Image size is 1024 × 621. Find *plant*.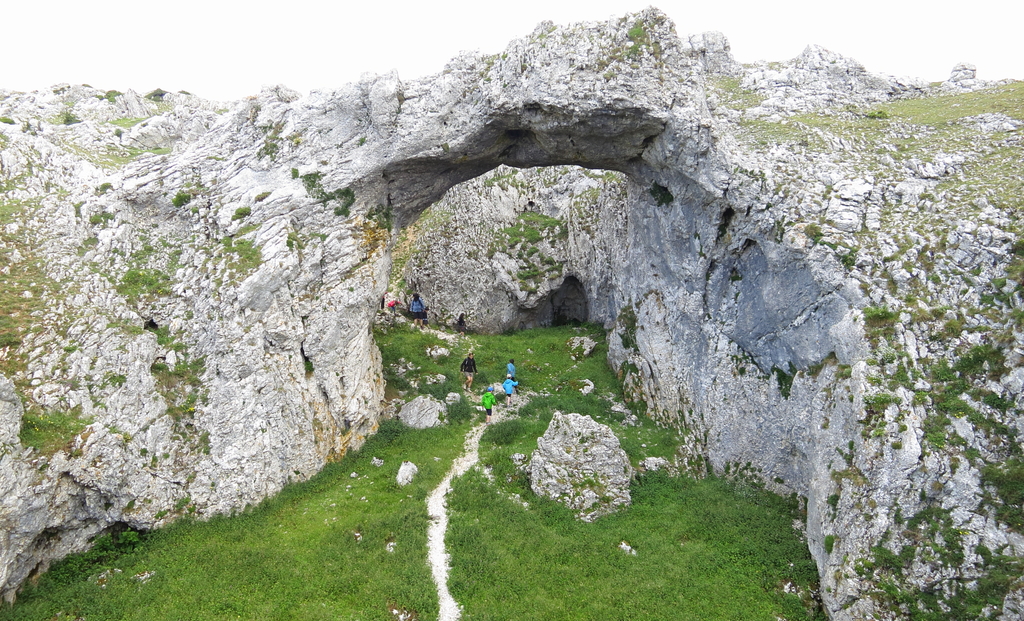
box=[286, 232, 300, 249].
